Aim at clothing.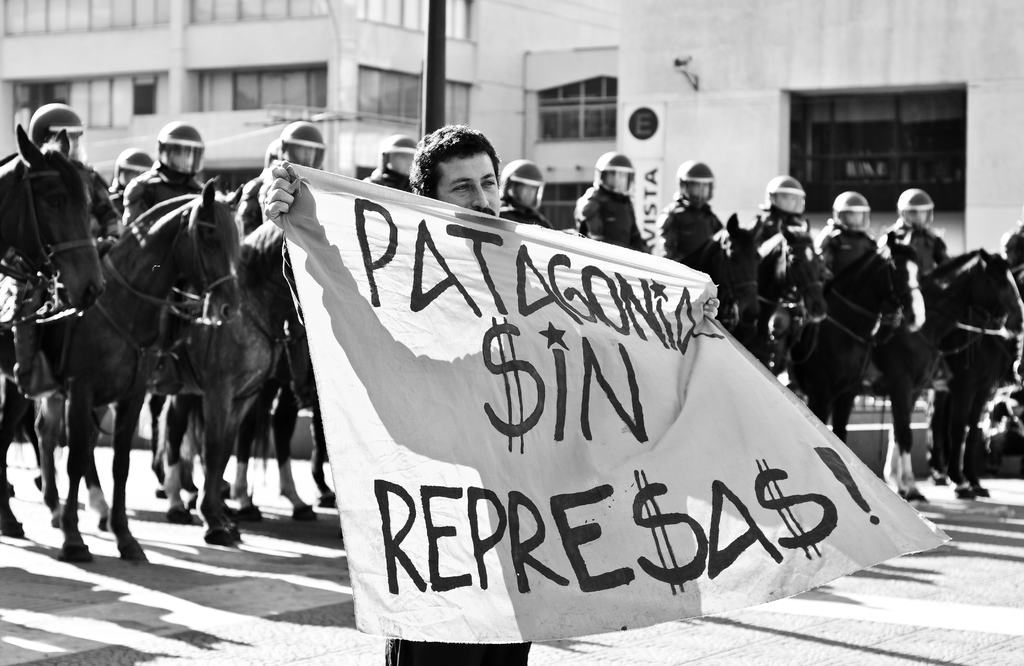
Aimed at <region>493, 187, 554, 232</region>.
